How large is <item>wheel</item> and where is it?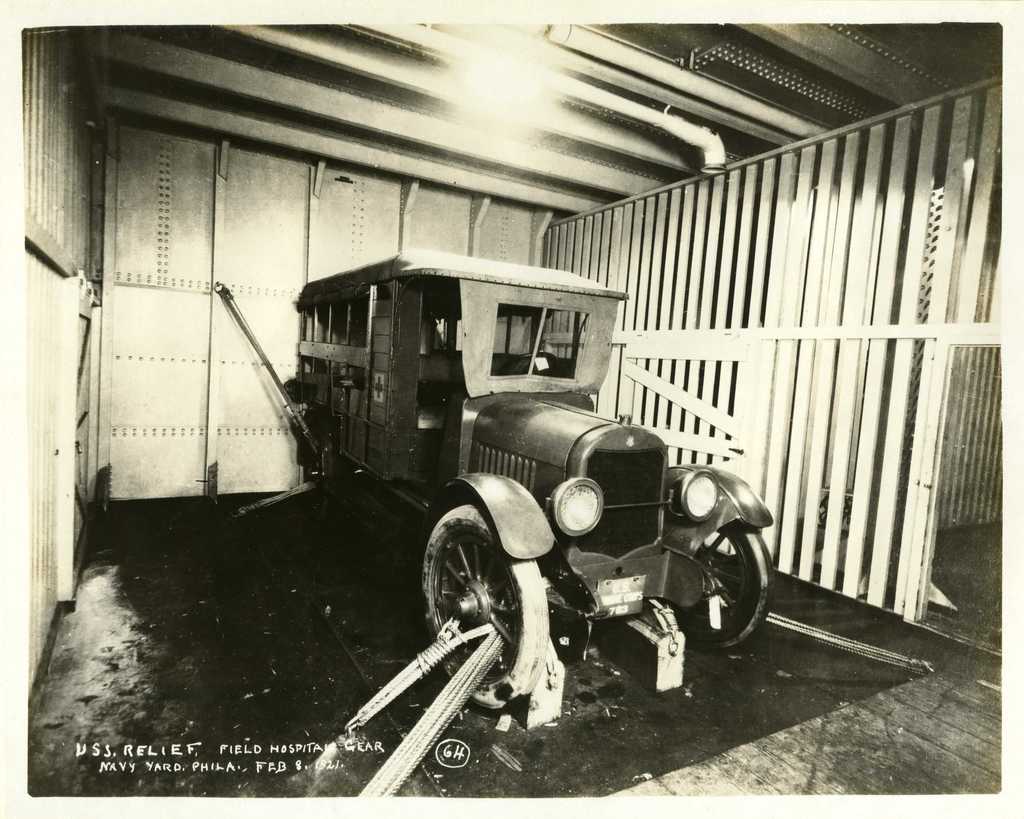
Bounding box: Rect(666, 530, 776, 651).
